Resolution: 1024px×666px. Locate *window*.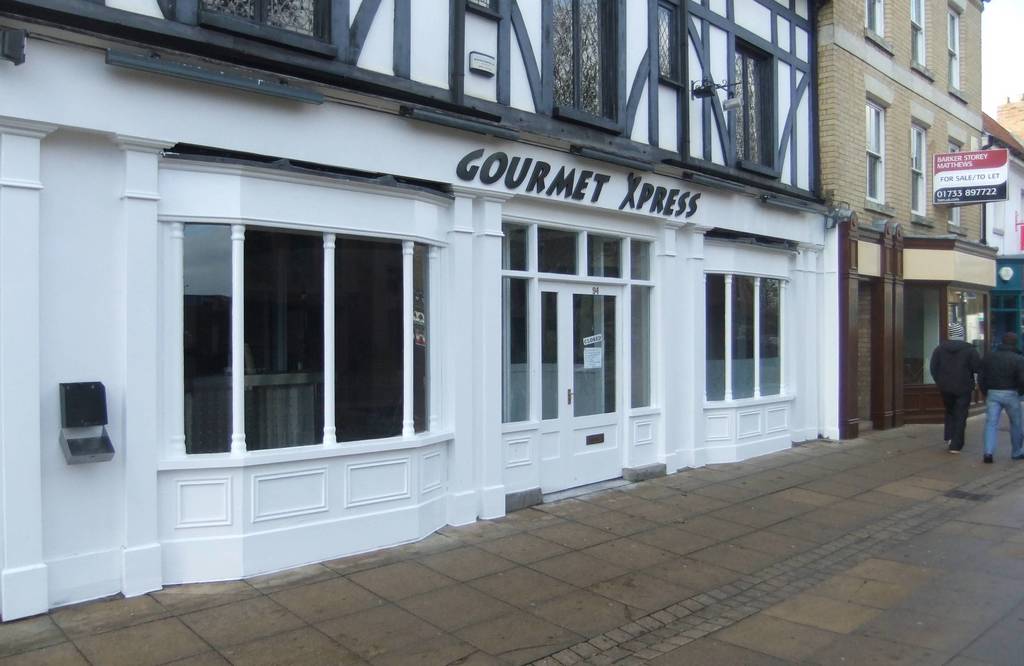
[left=939, top=0, right=970, bottom=104].
